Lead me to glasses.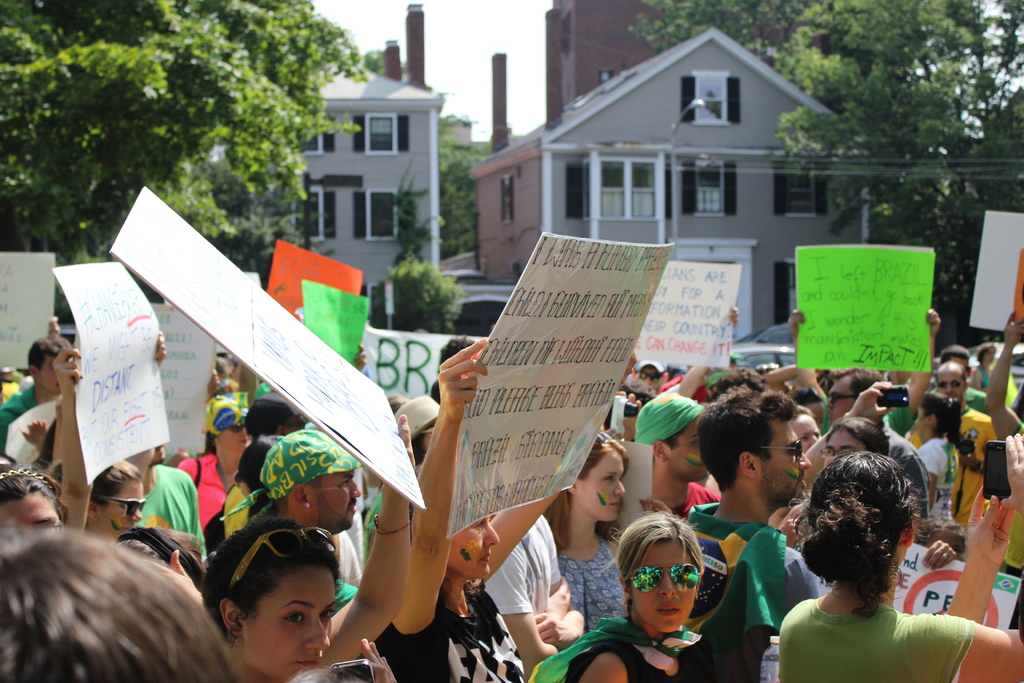
Lead to <box>623,558,703,599</box>.
